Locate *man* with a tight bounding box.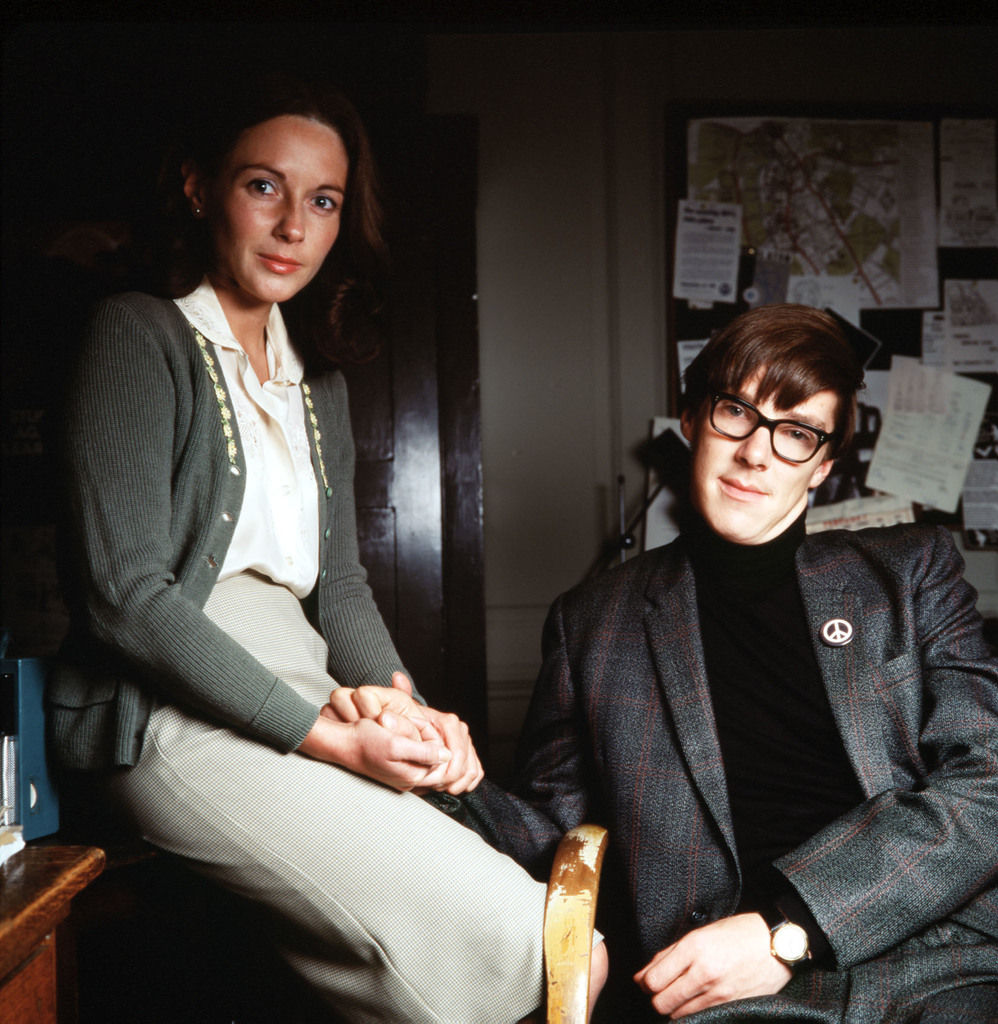
319/304/997/1023.
